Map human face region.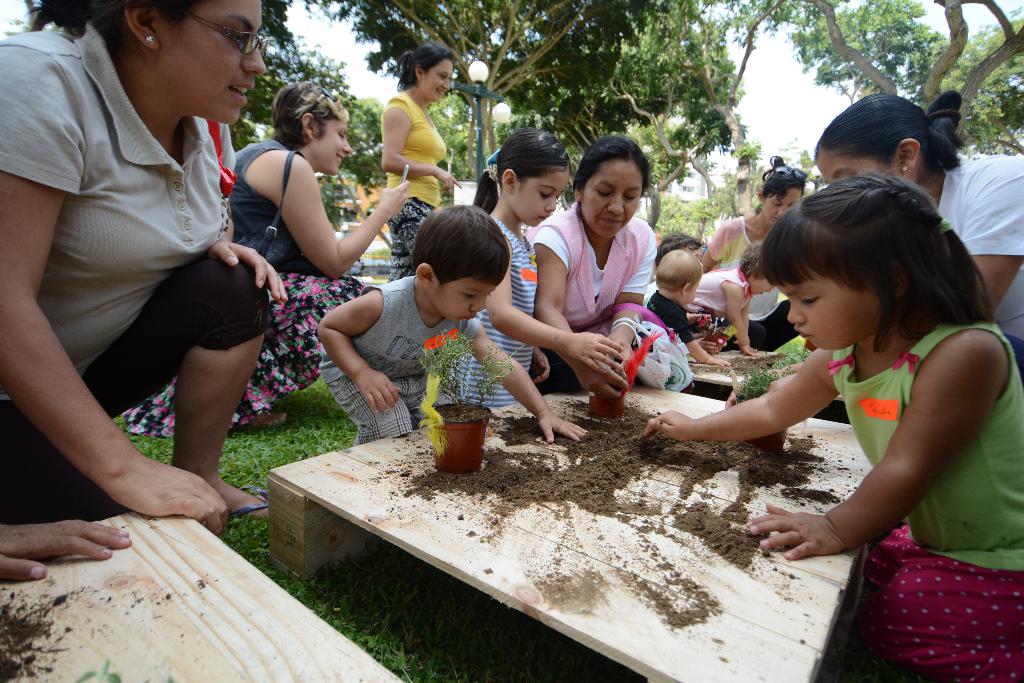
Mapped to [763, 186, 806, 222].
